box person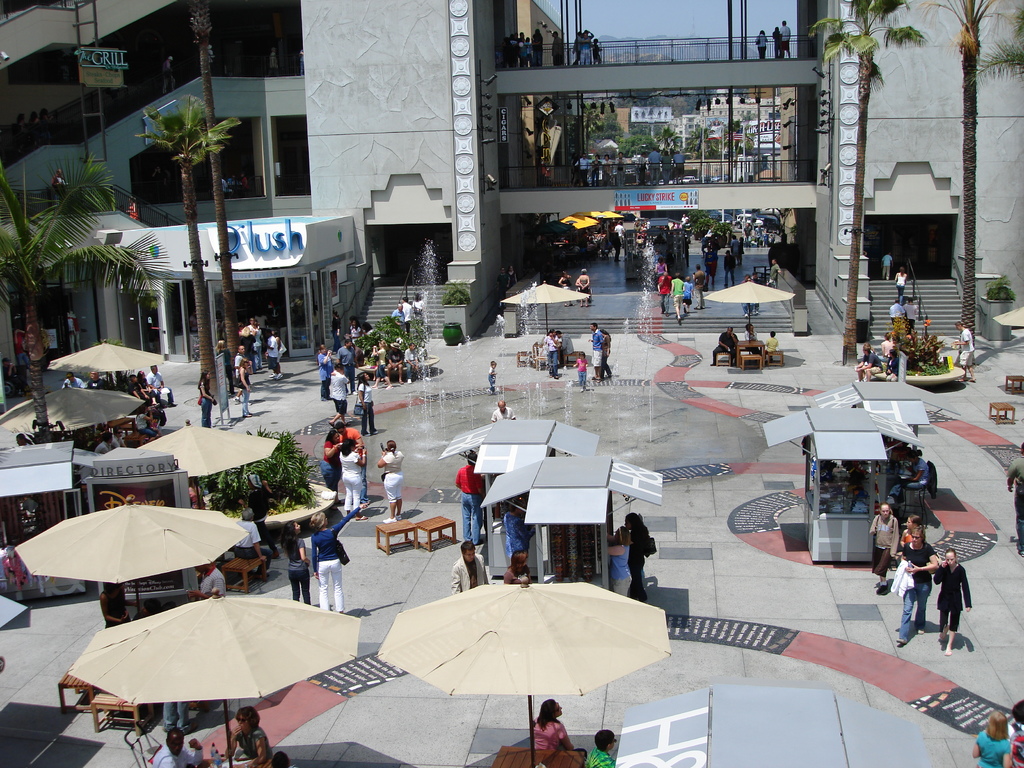
377/438/402/522
